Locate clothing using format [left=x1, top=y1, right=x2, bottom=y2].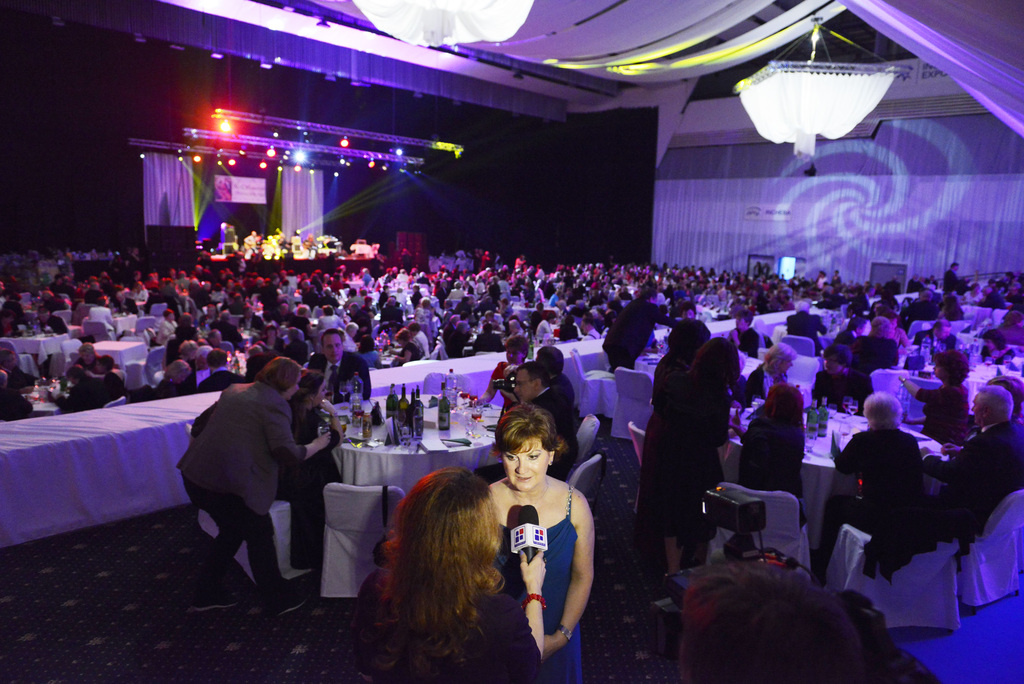
[left=941, top=270, right=961, bottom=298].
